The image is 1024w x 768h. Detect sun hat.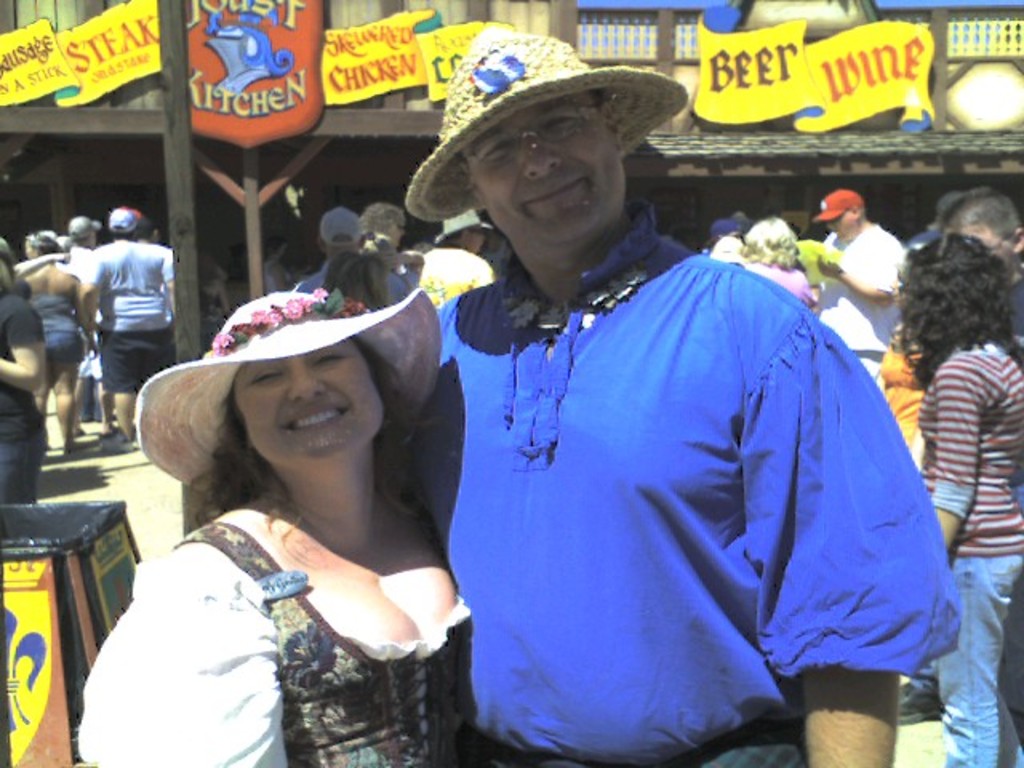
Detection: [123,288,459,499].
